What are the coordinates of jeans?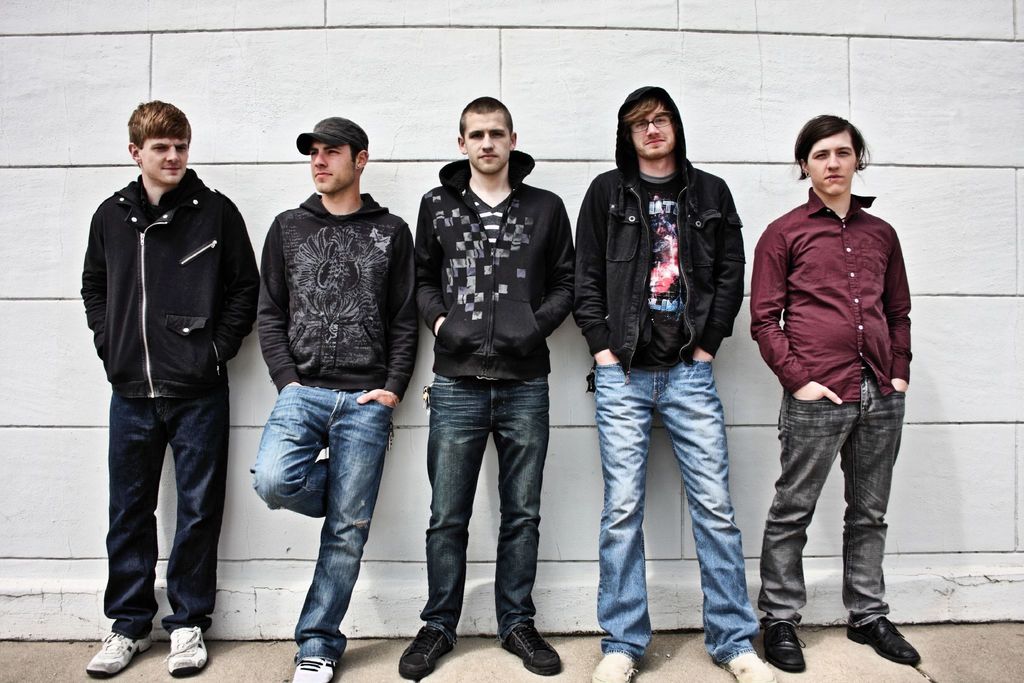
bbox=[592, 367, 764, 662].
